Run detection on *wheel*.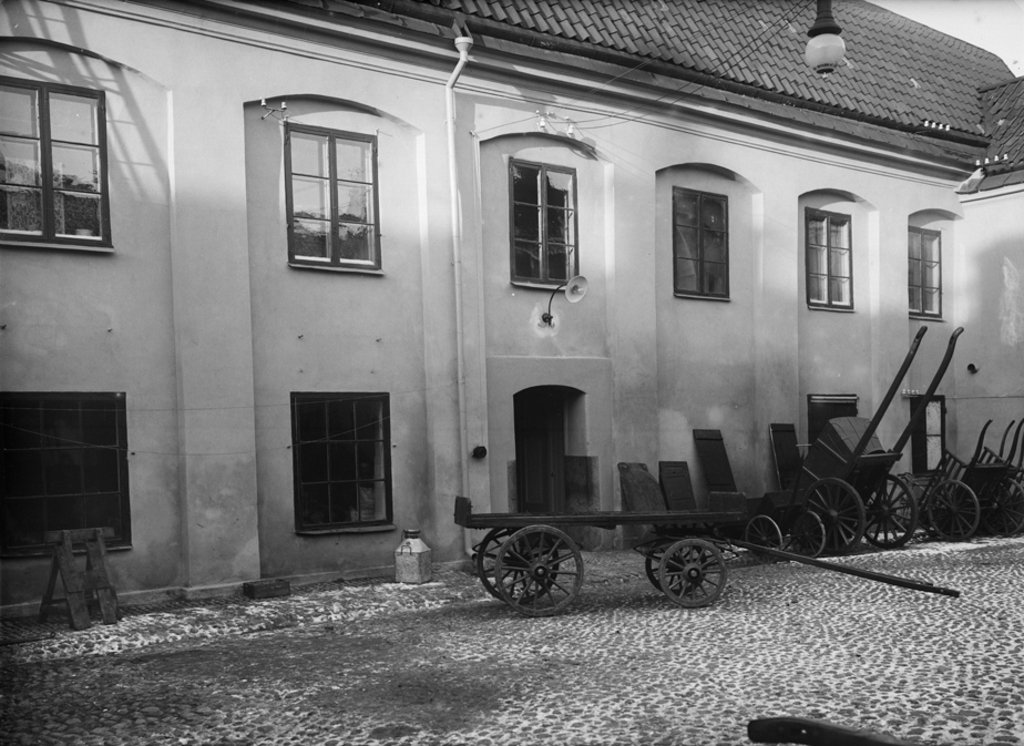
Result: (left=743, top=511, right=788, bottom=565).
